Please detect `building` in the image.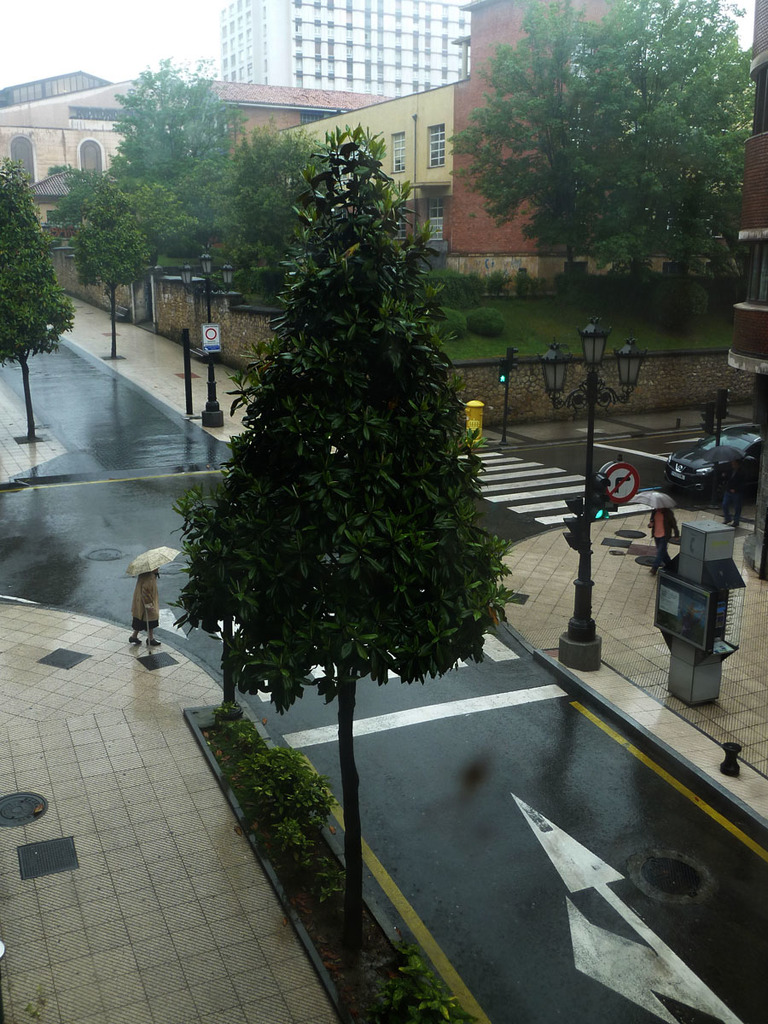
bbox=(727, 0, 767, 369).
